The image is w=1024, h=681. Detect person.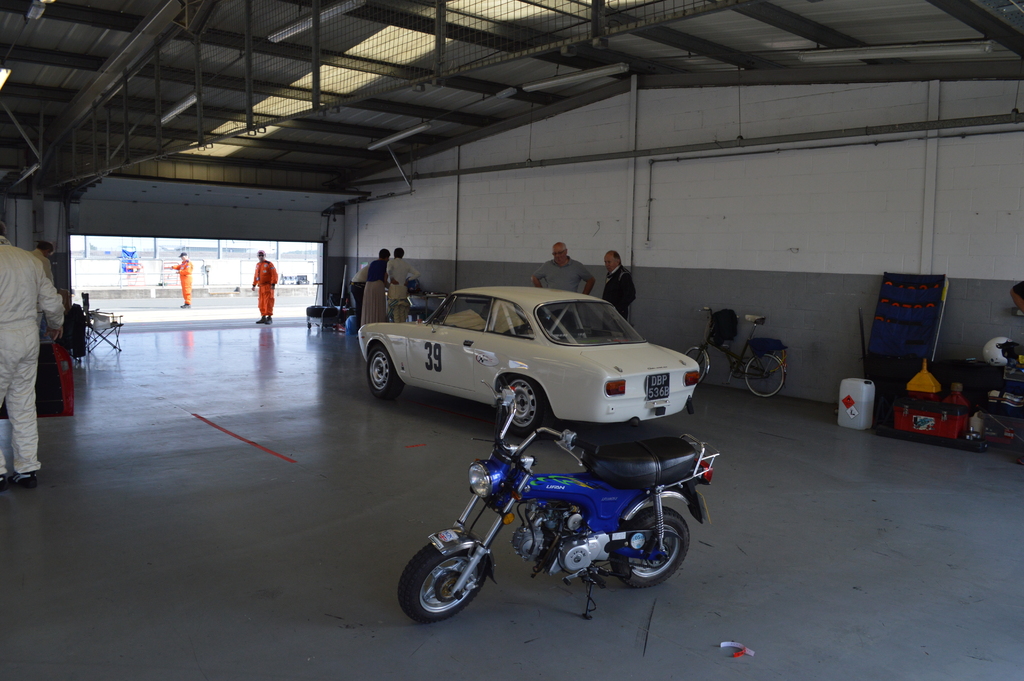
Detection: (381, 247, 420, 322).
